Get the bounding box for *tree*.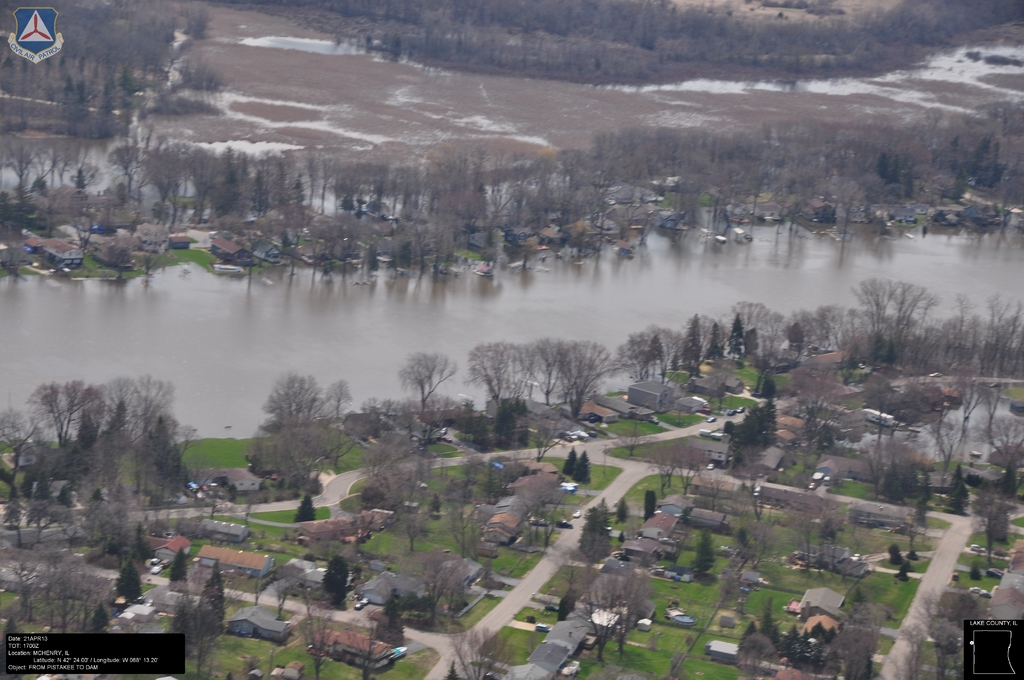
bbox=[936, 460, 968, 513].
